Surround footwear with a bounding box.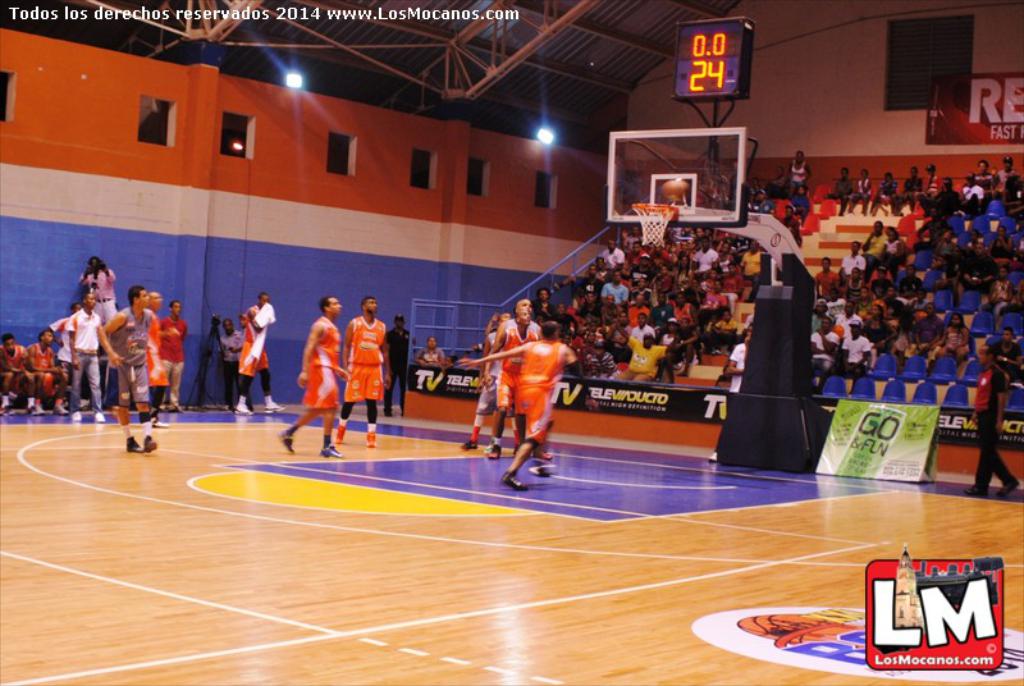
234, 397, 253, 412.
